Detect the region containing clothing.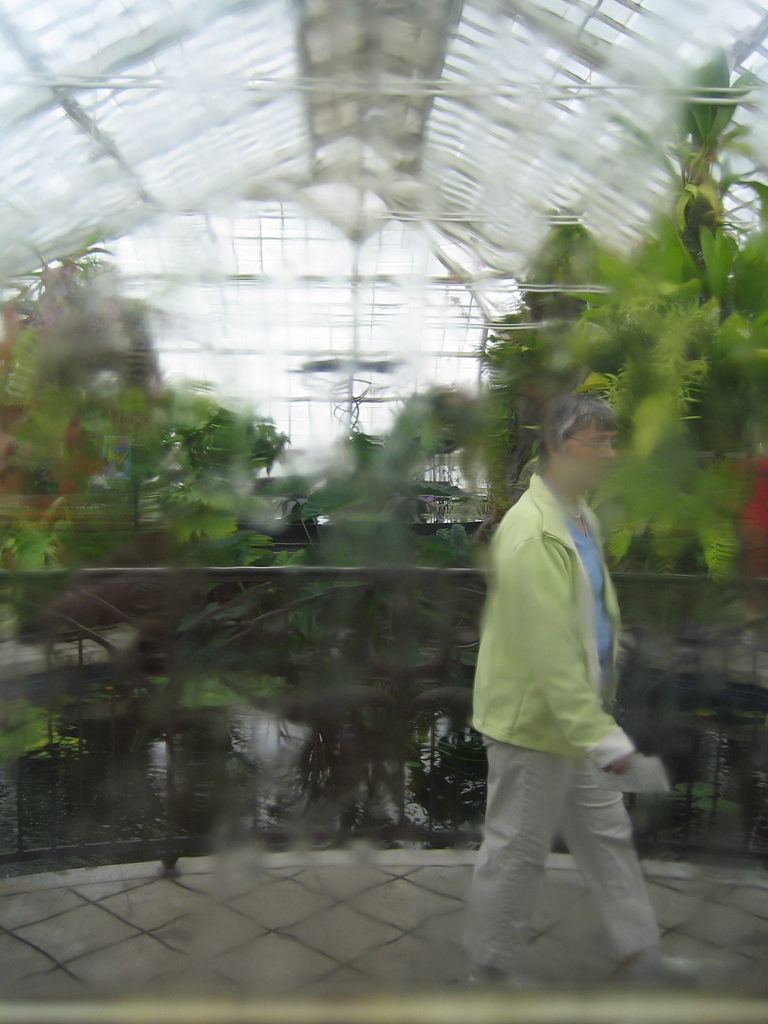
region(463, 454, 675, 988).
